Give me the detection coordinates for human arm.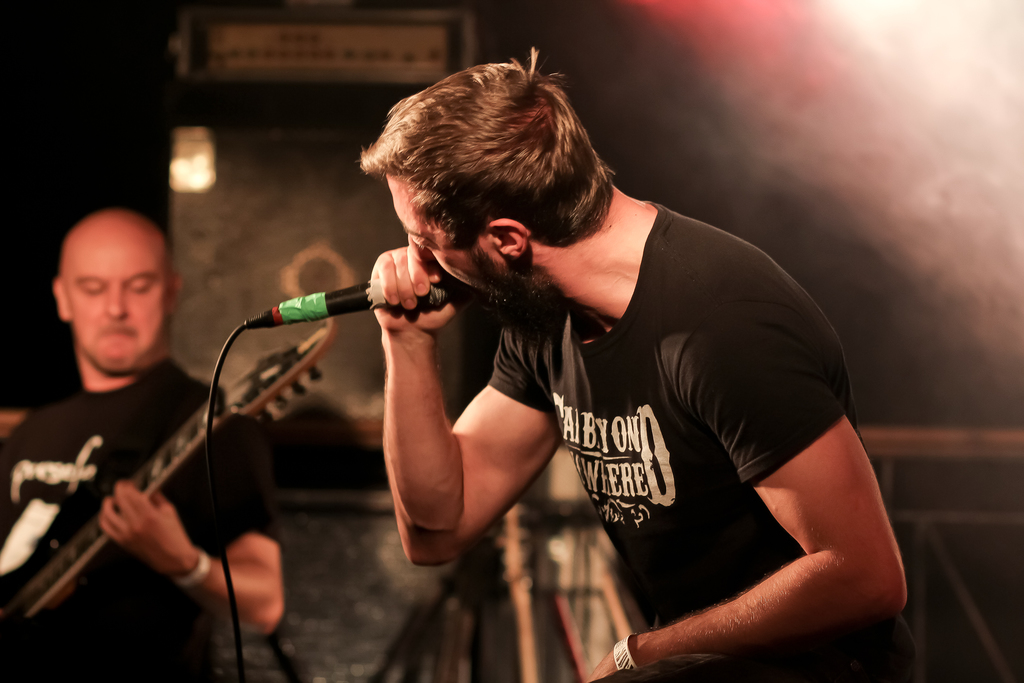
<region>675, 251, 919, 650</region>.
